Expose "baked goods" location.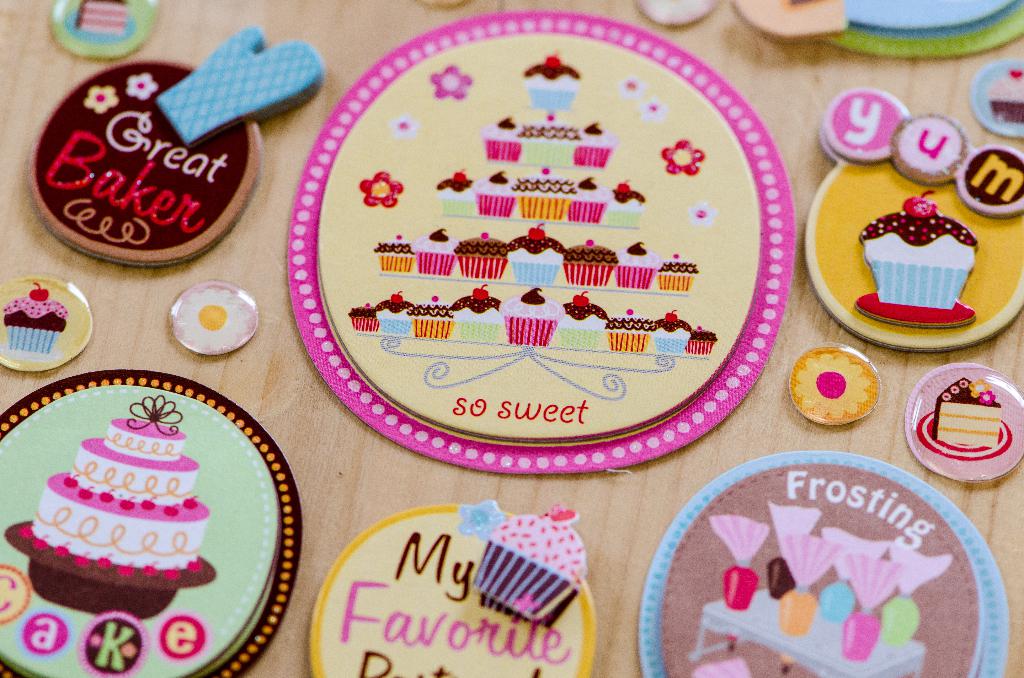
Exposed at Rect(988, 61, 1023, 125).
